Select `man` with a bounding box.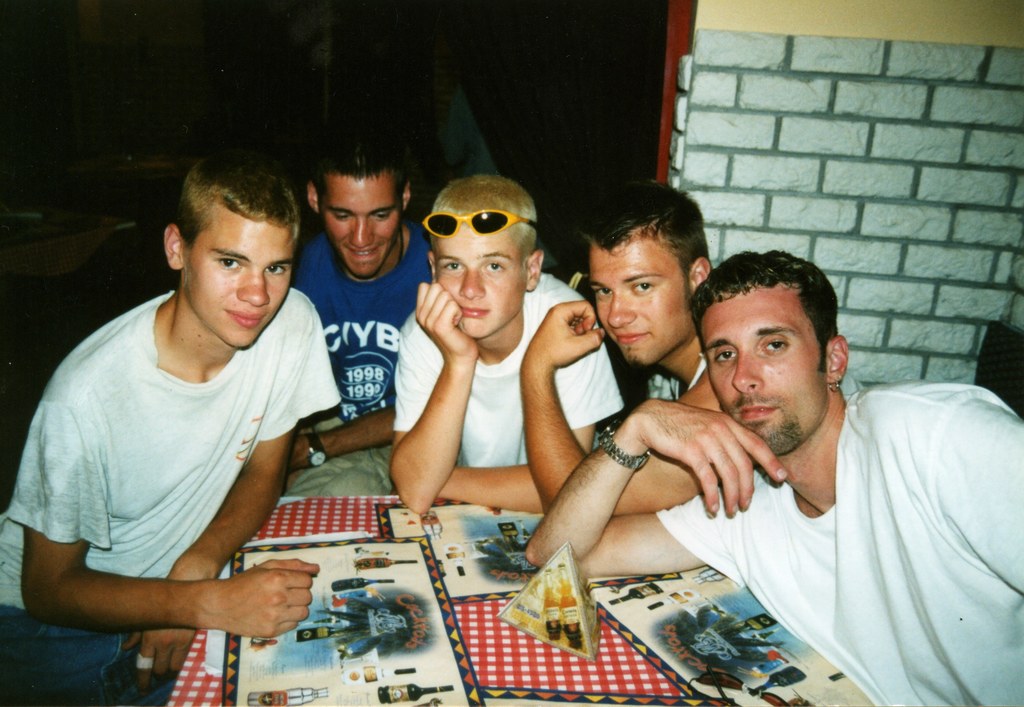
519/174/859/510.
